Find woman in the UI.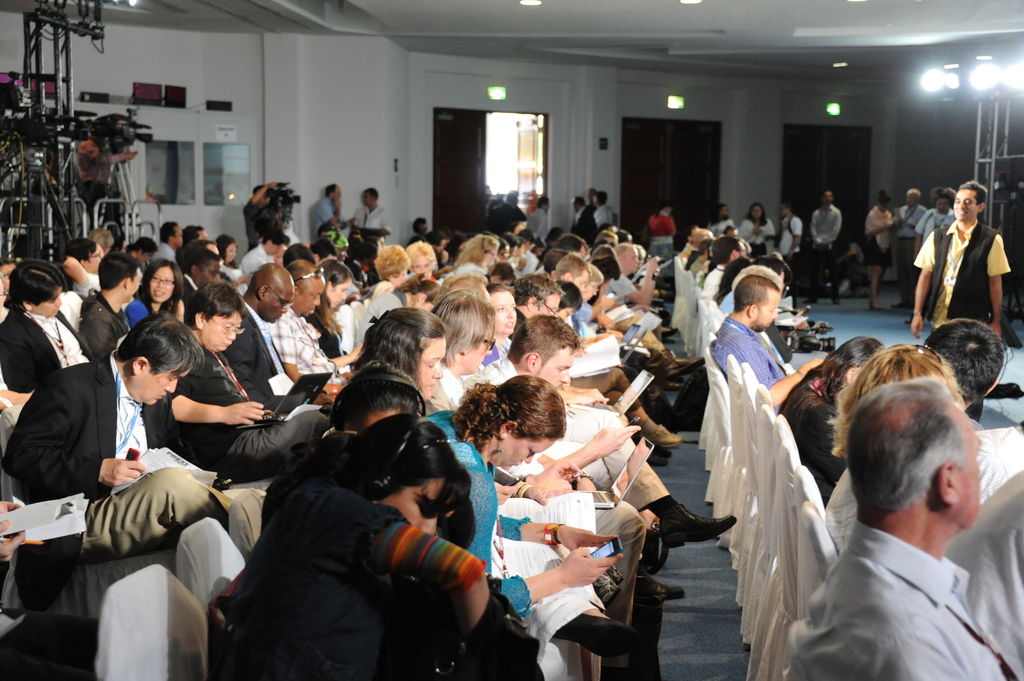
UI element at select_region(355, 308, 625, 606).
